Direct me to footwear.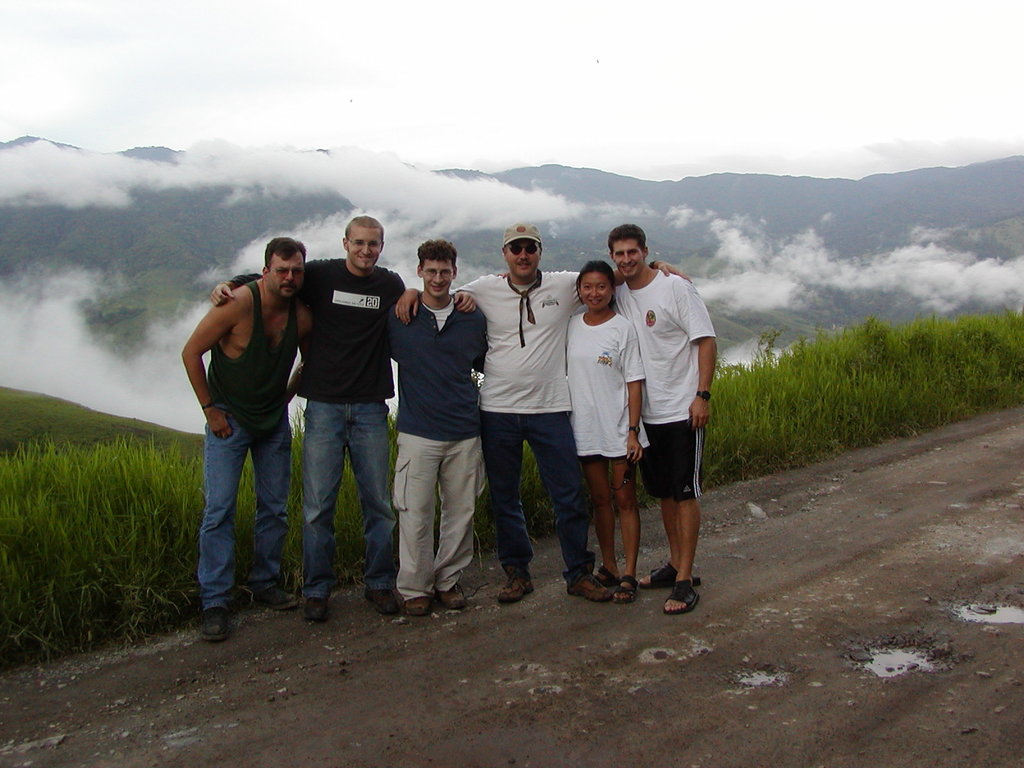
Direction: bbox=(664, 578, 707, 612).
